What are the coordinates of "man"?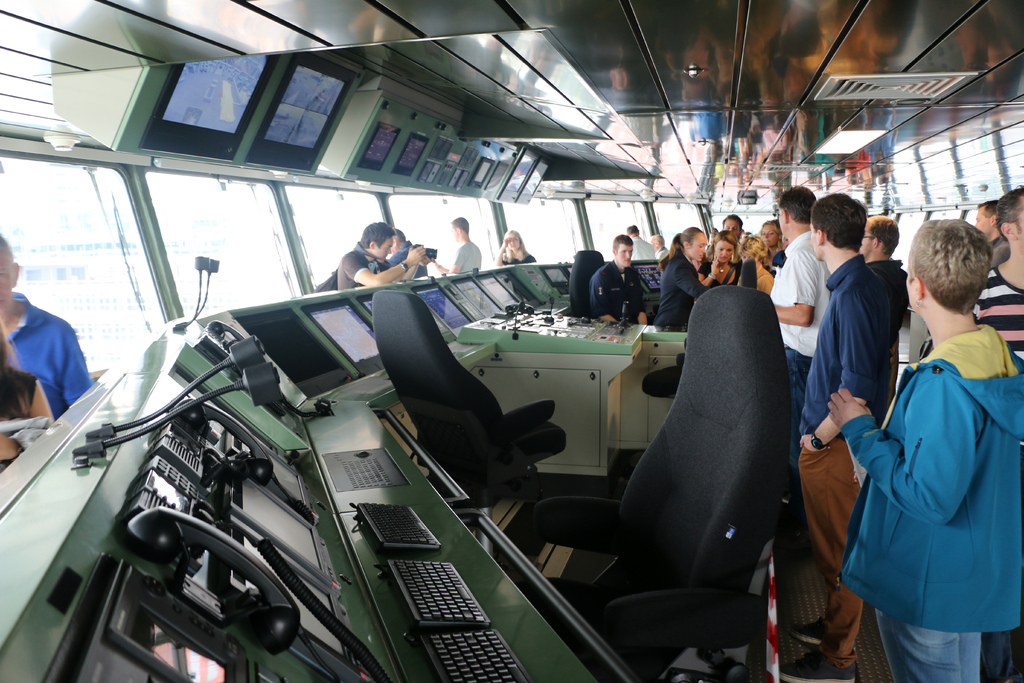
{"x1": 379, "y1": 233, "x2": 418, "y2": 274}.
